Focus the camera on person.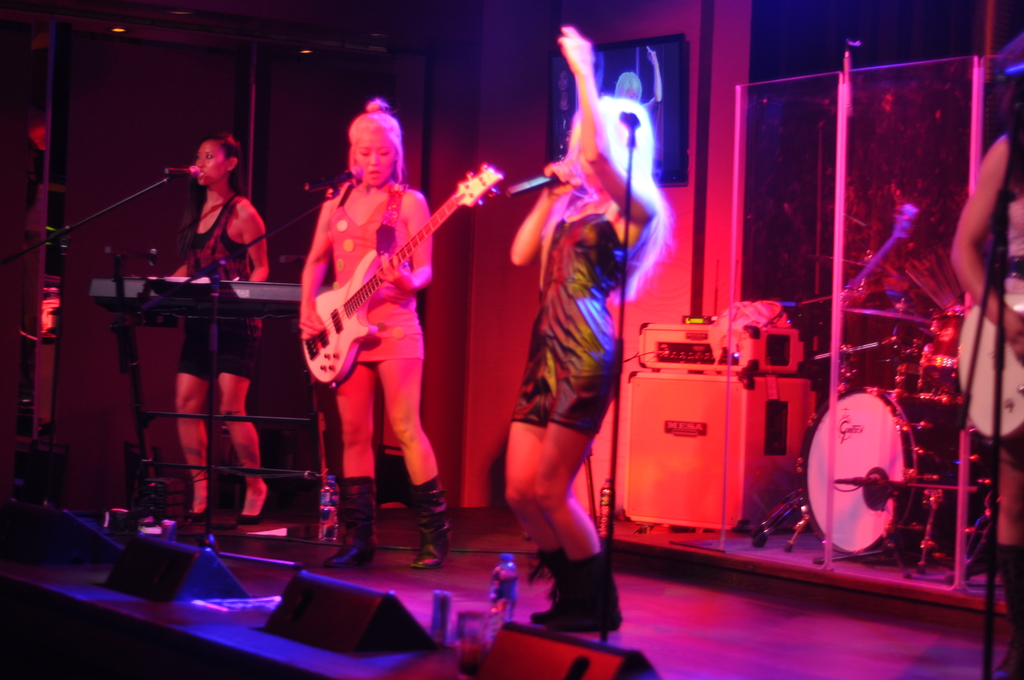
Focus region: 139:130:274:521.
